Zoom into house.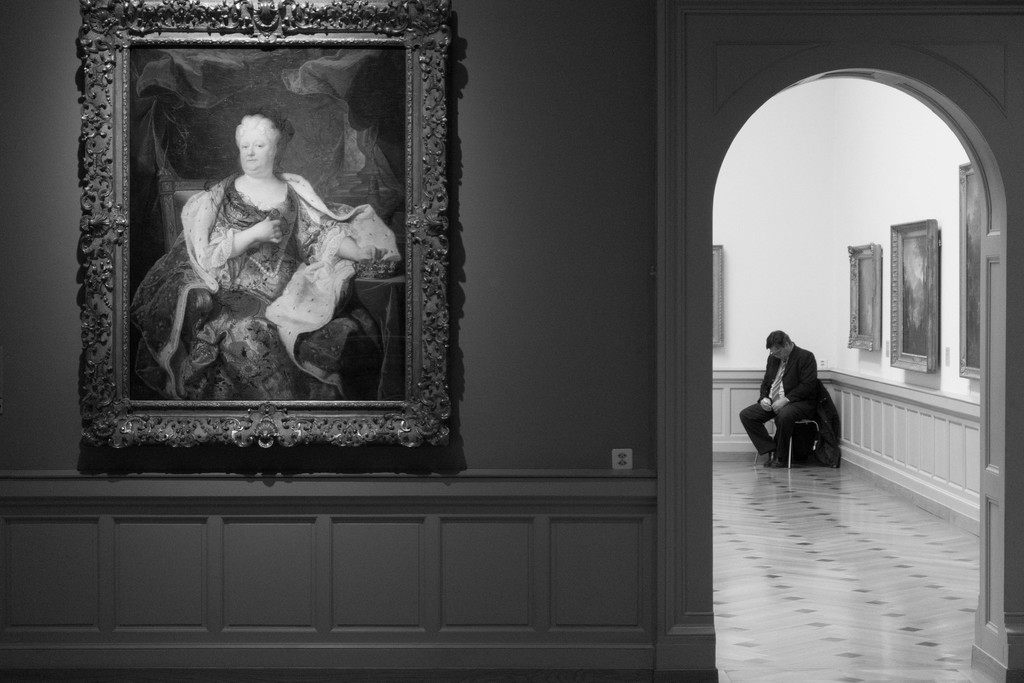
Zoom target: <bbox>0, 0, 1023, 682</bbox>.
